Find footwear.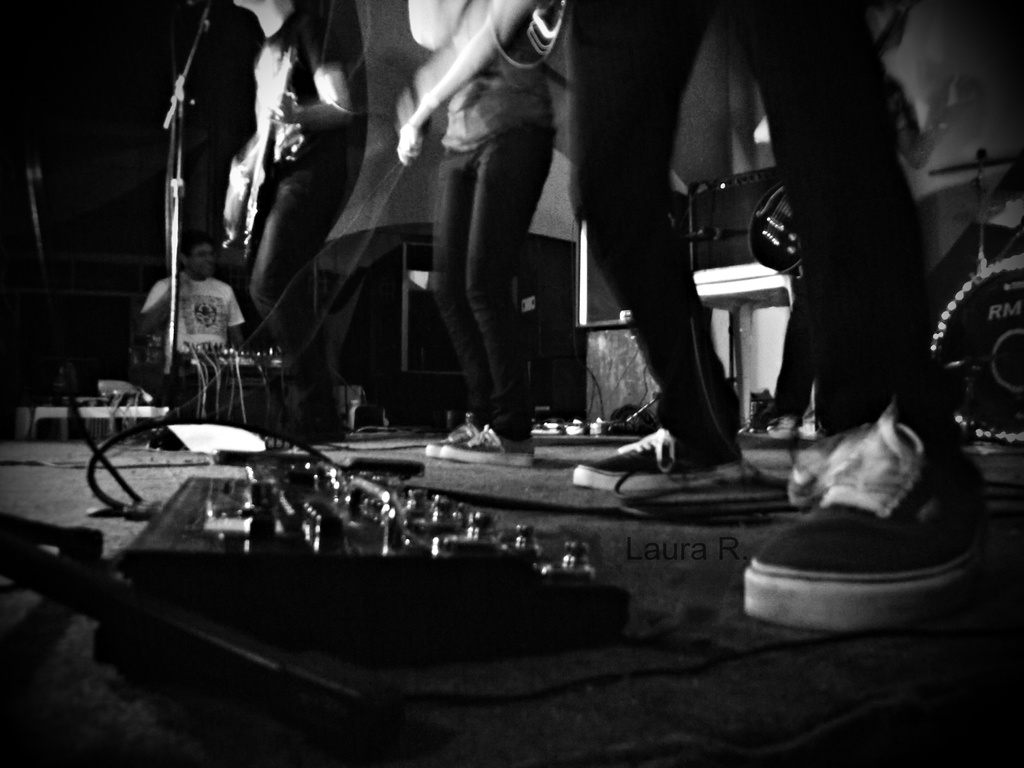
detection(741, 388, 1000, 638).
